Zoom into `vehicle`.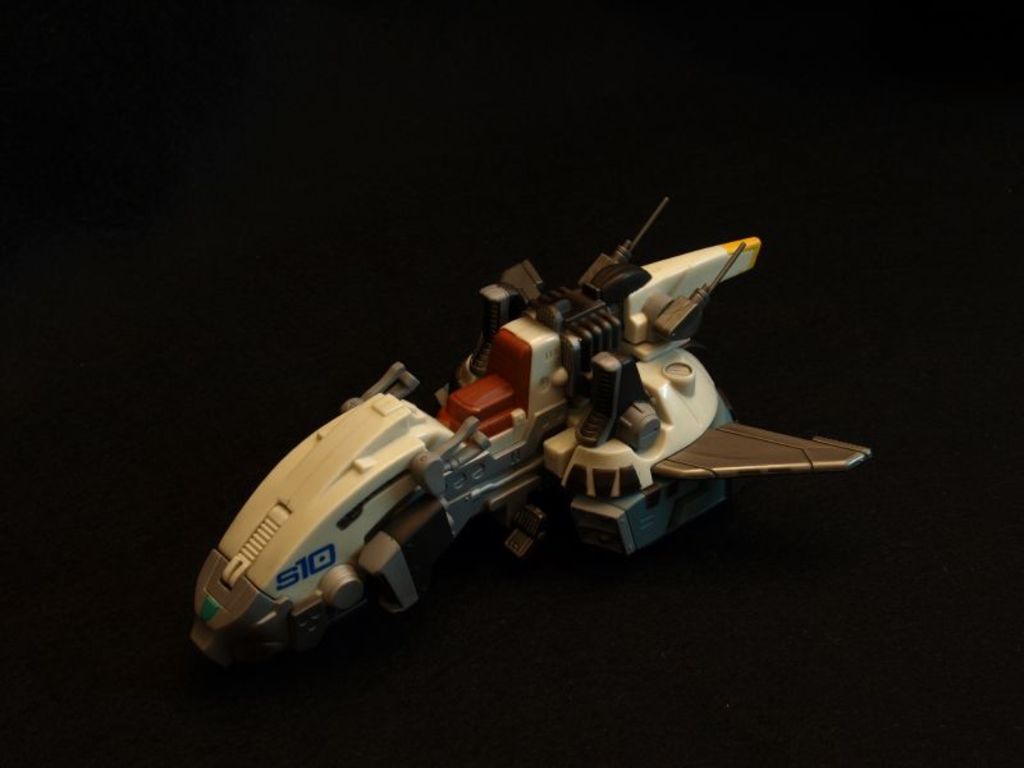
Zoom target: 198, 288, 859, 660.
